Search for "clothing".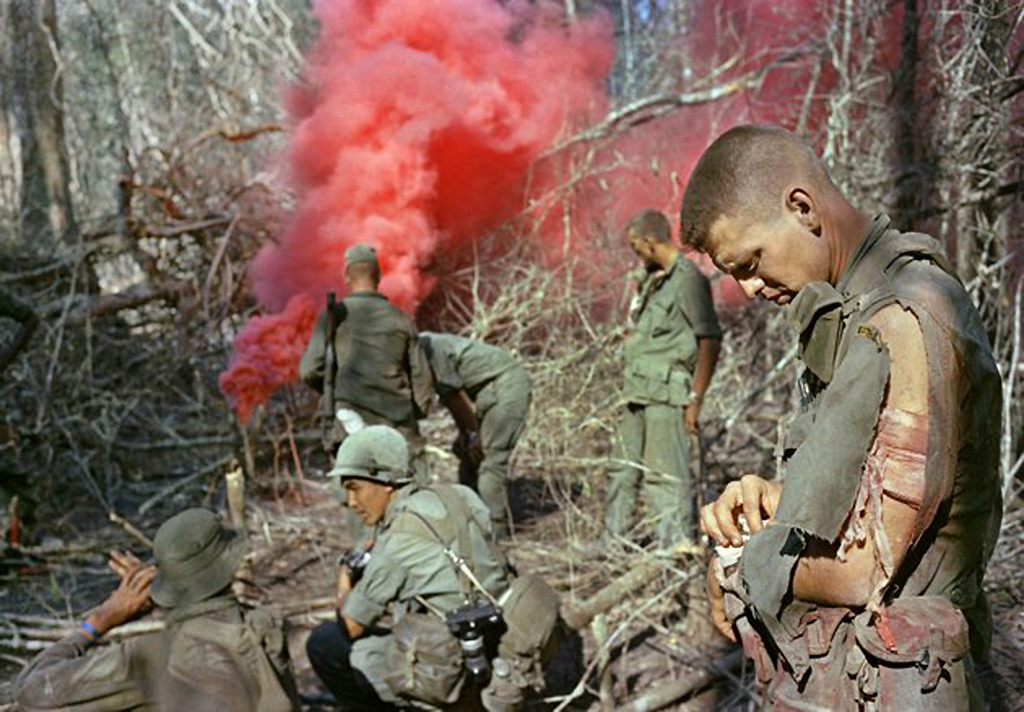
Found at [302,292,432,463].
